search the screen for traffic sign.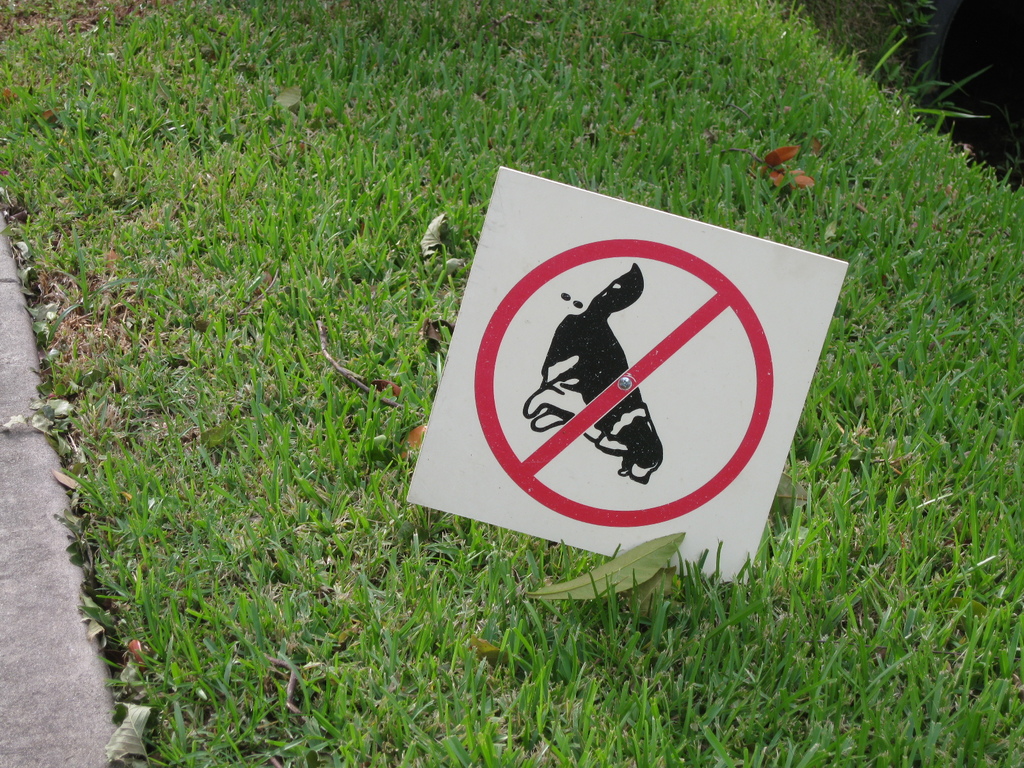
Found at l=476, t=236, r=774, b=529.
